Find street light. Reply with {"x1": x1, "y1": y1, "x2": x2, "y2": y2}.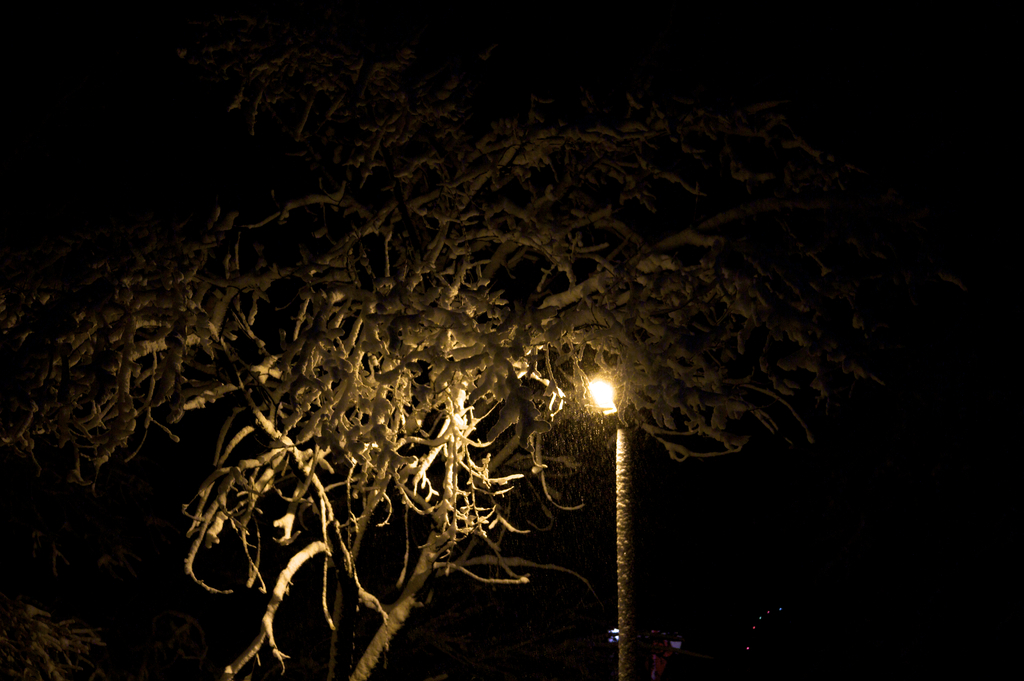
{"x1": 566, "y1": 333, "x2": 660, "y2": 675}.
